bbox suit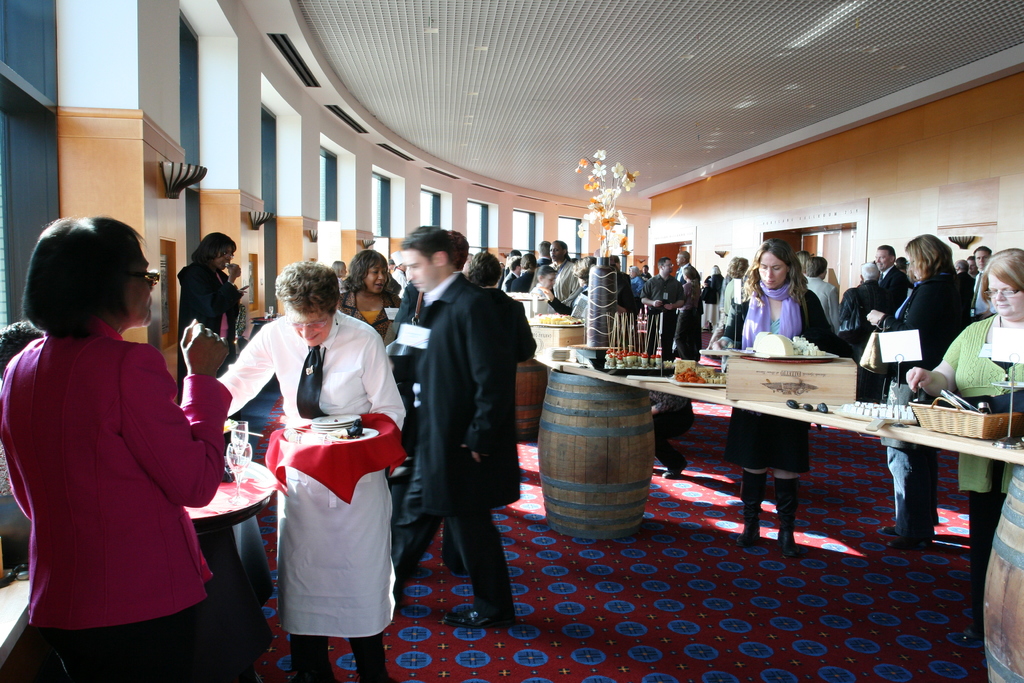
bbox=[500, 272, 517, 292]
